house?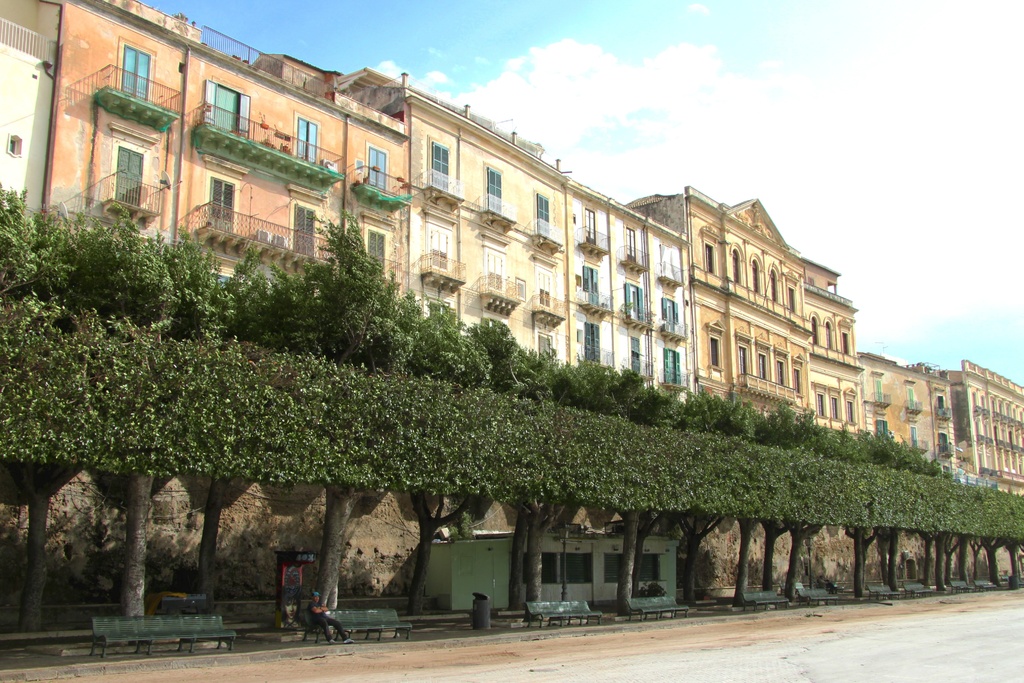
x1=690 y1=195 x2=814 y2=413
